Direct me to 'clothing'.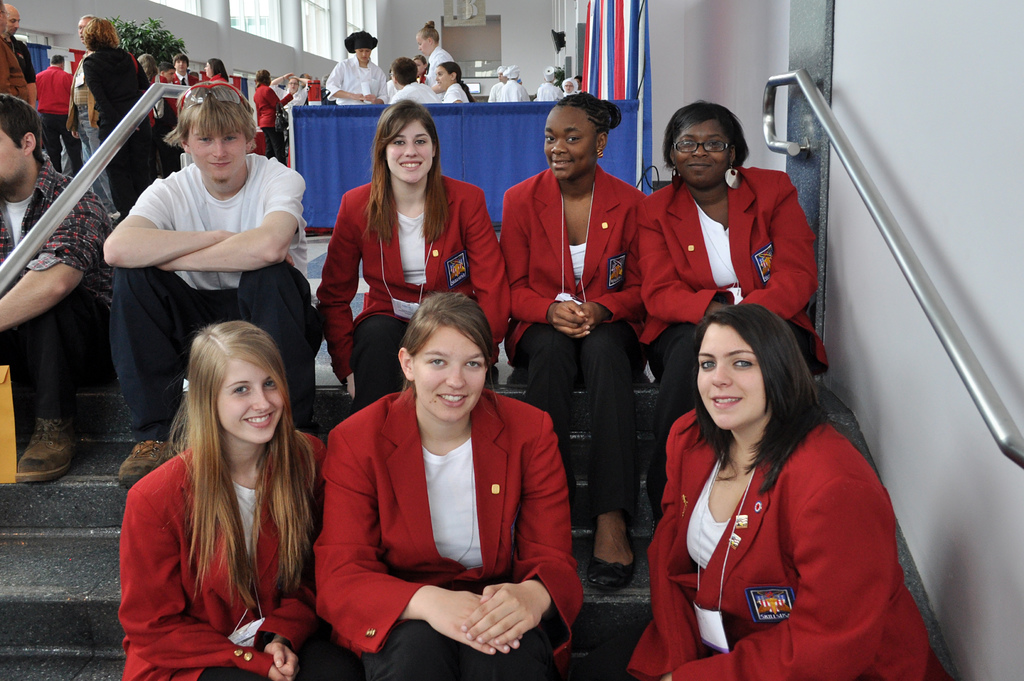
Direction: 207, 72, 228, 84.
